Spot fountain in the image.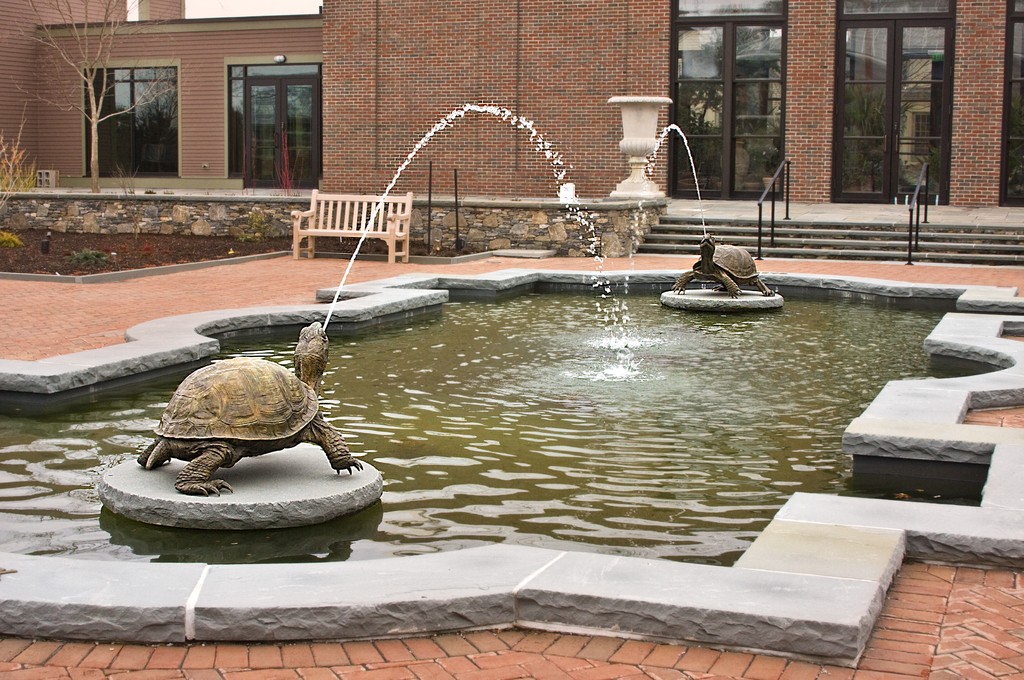
fountain found at region(631, 108, 749, 292).
